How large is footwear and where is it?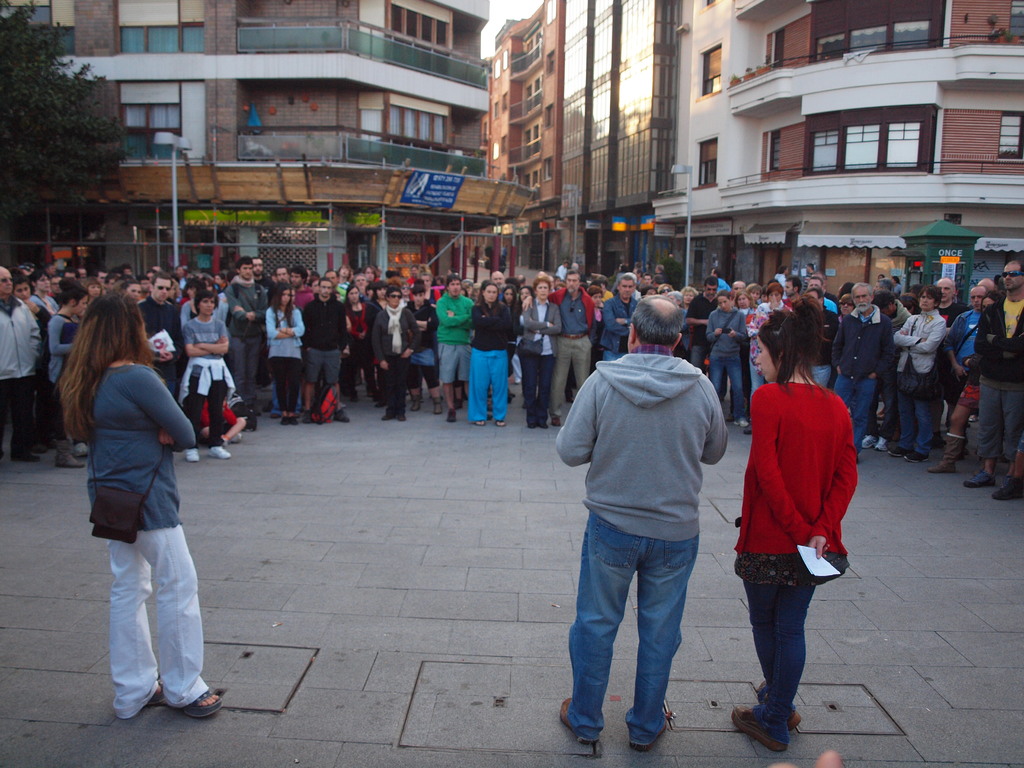
Bounding box: left=561, top=695, right=604, bottom=746.
